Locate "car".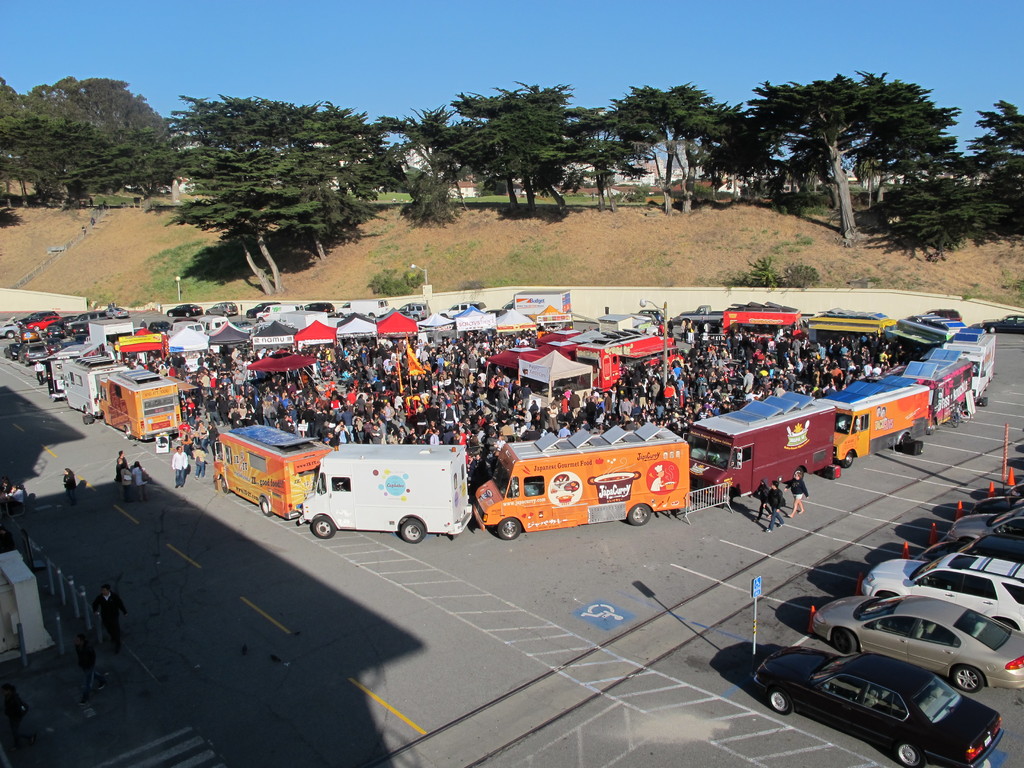
Bounding box: BBox(924, 306, 963, 322).
